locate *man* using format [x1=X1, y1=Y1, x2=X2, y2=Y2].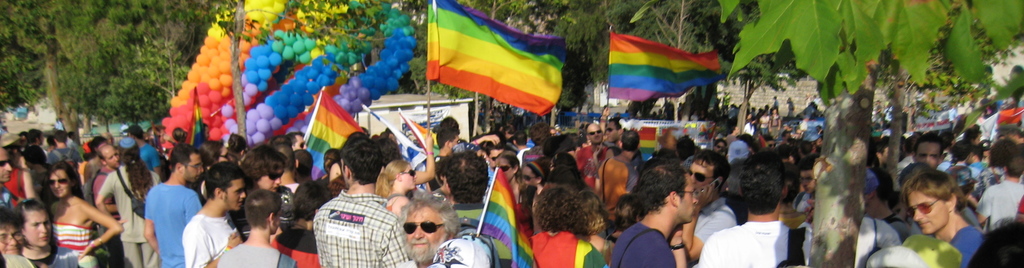
[x1=602, y1=115, x2=618, y2=145].
